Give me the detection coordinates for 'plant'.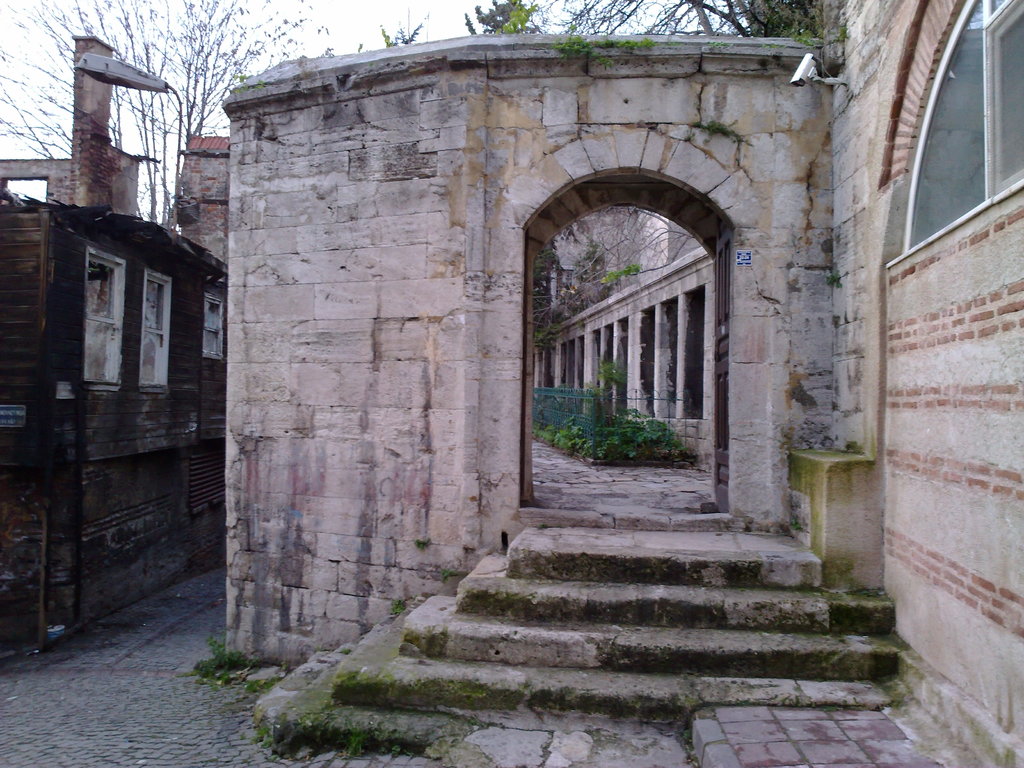
[388, 595, 409, 616].
